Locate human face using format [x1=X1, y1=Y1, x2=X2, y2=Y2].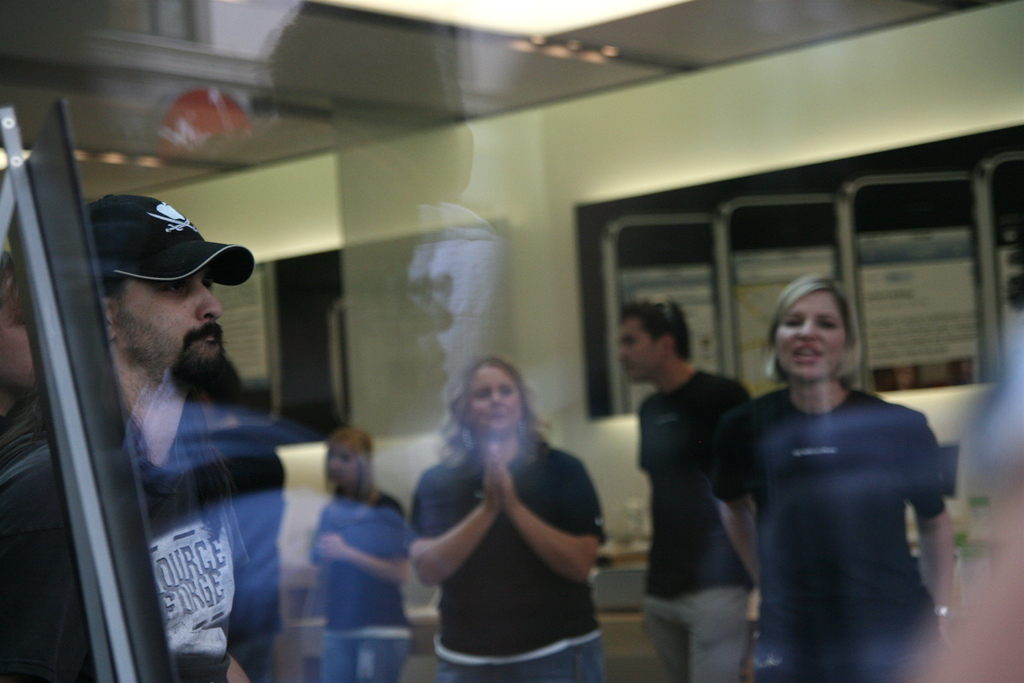
[x1=618, y1=319, x2=663, y2=383].
